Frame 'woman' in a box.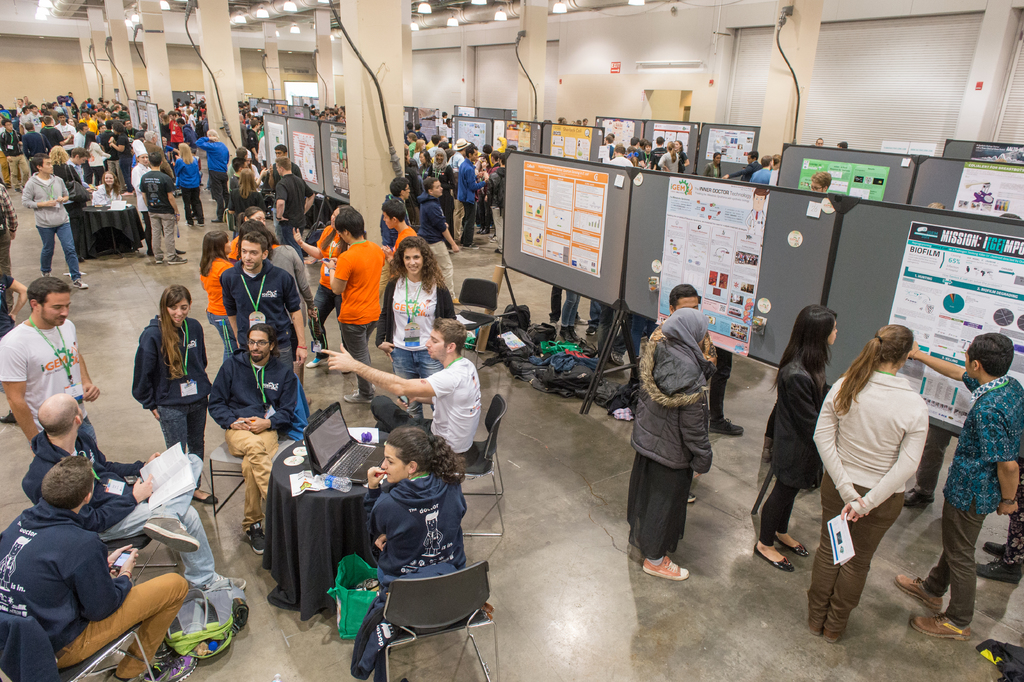
295, 200, 356, 380.
